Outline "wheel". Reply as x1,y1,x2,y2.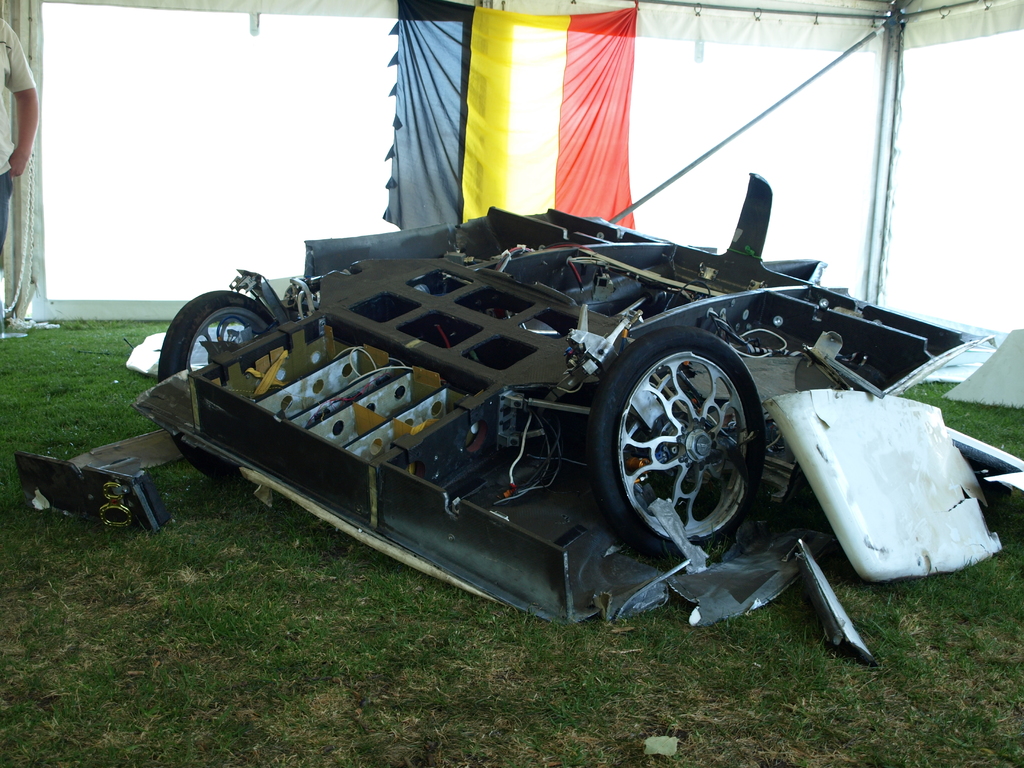
589,326,765,555.
